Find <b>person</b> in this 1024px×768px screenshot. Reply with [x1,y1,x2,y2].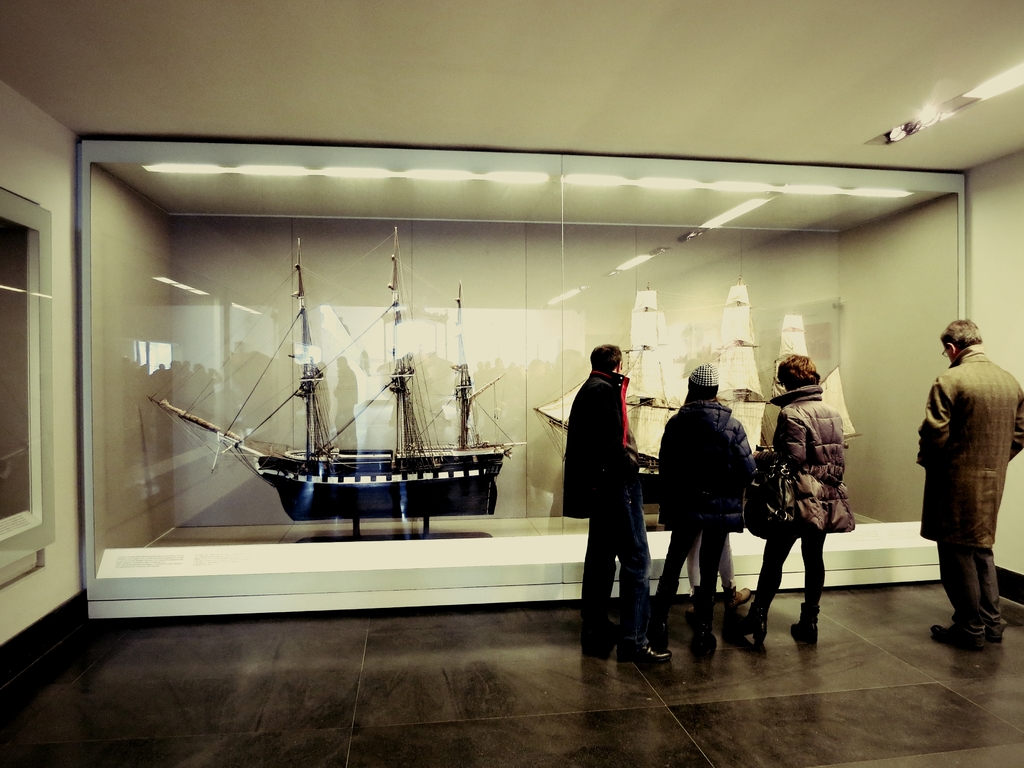
[737,346,860,648].
